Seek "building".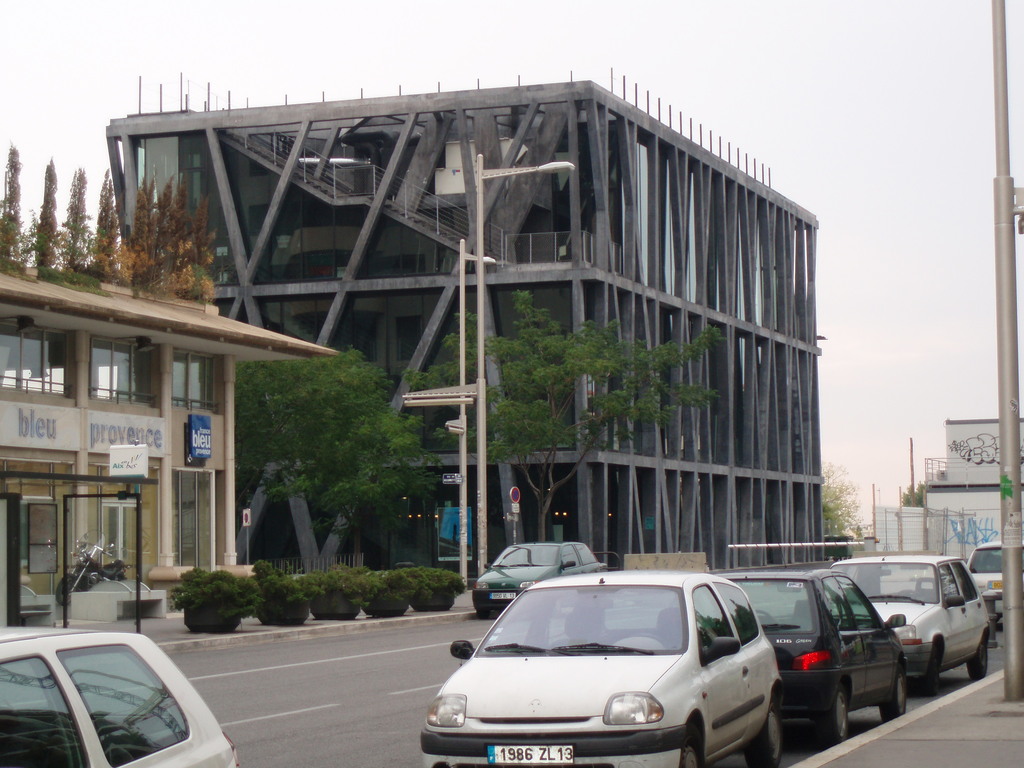
(0, 254, 340, 621).
